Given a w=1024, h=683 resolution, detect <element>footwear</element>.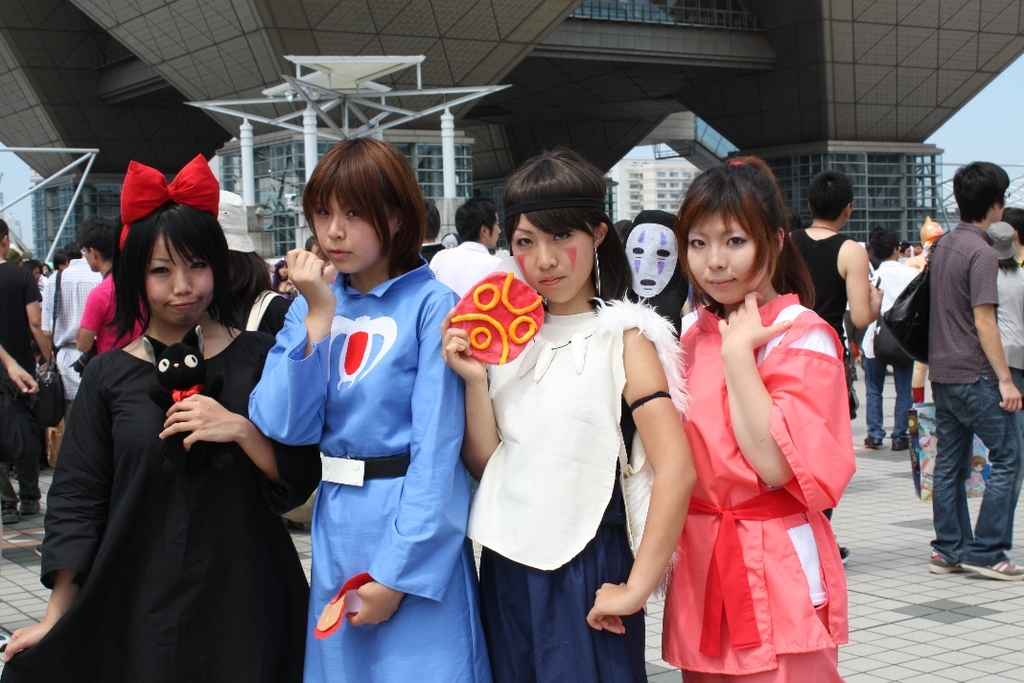
[926,544,968,576].
